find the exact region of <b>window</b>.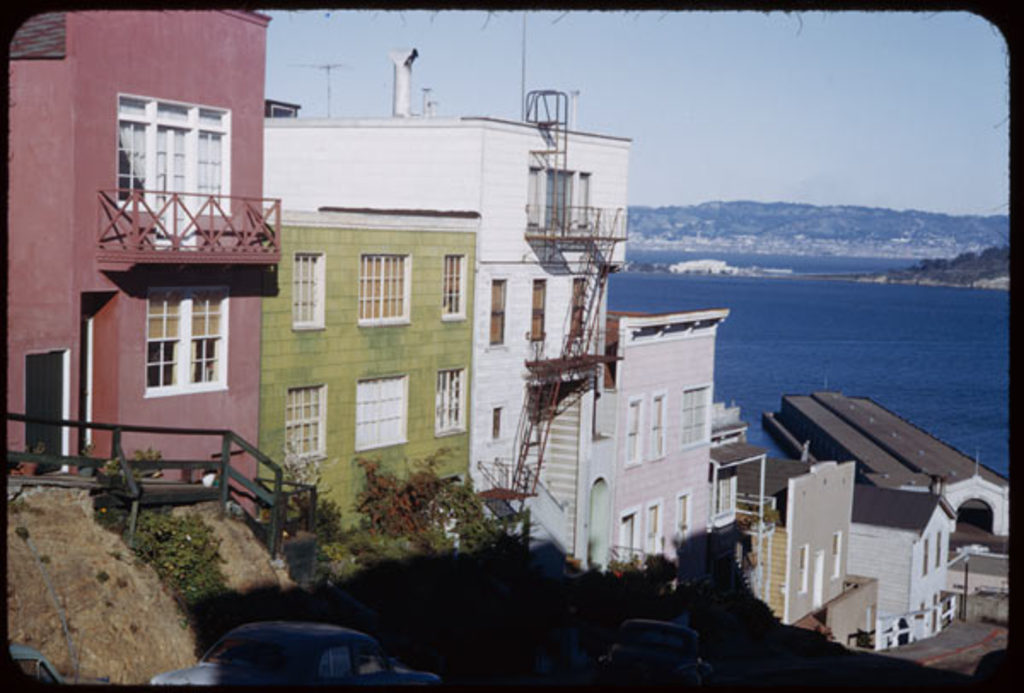
Exact region: [828,534,850,582].
